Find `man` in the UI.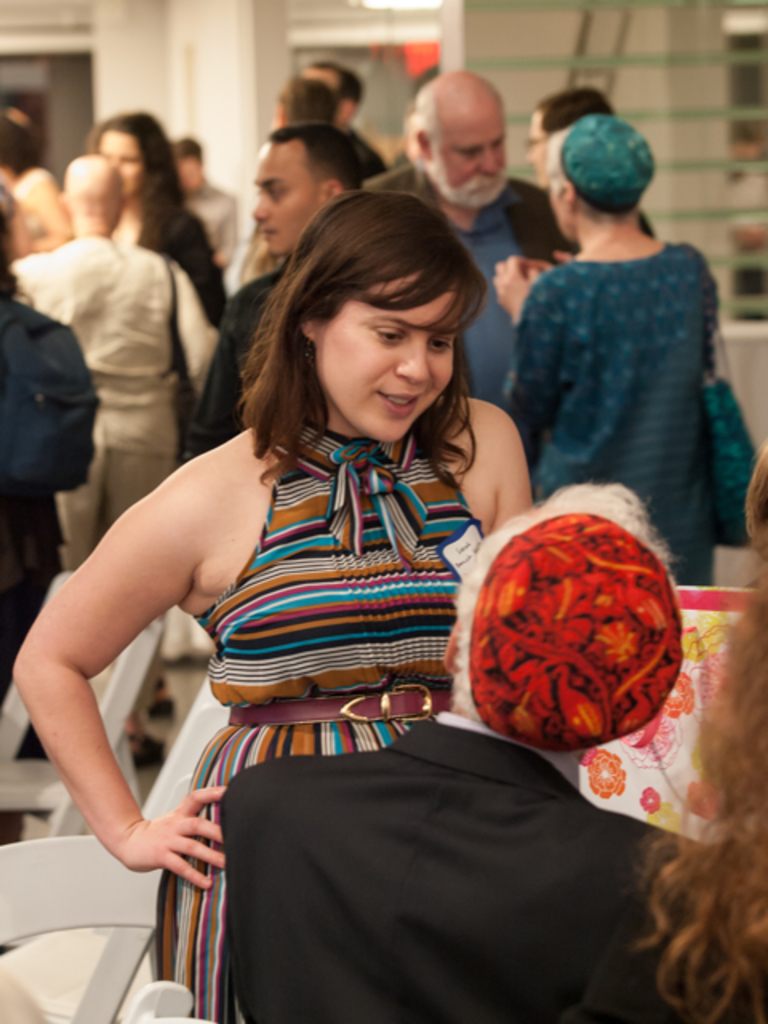
UI element at locate(357, 66, 654, 400).
